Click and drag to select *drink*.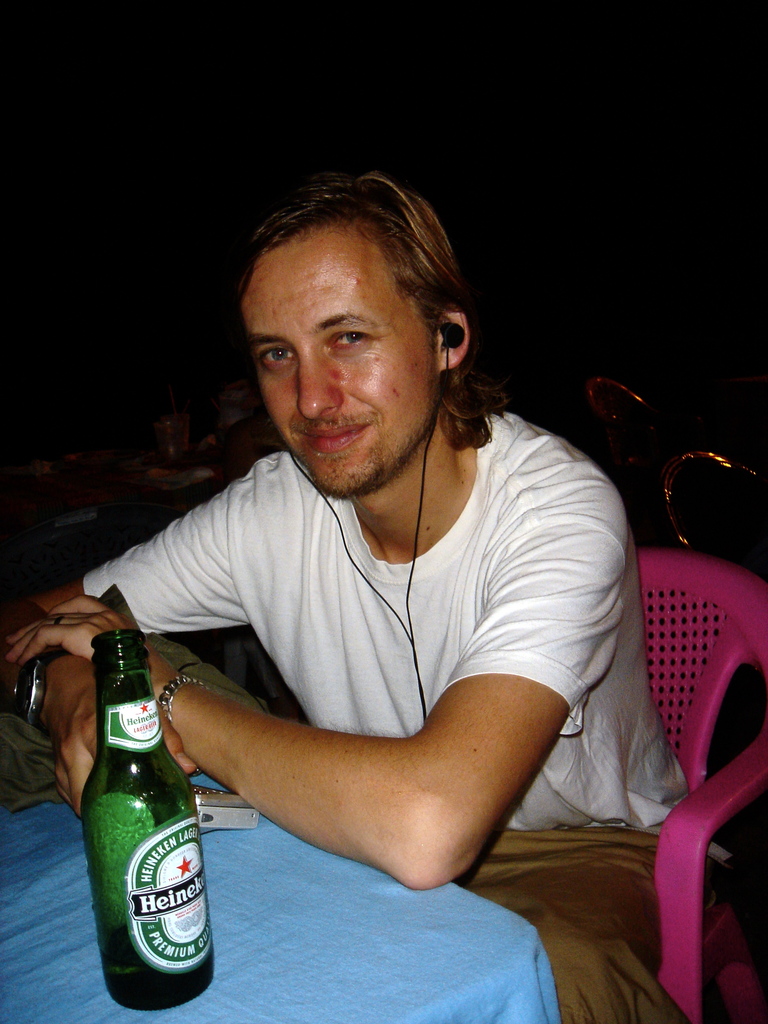
Selection: region(84, 638, 213, 1023).
